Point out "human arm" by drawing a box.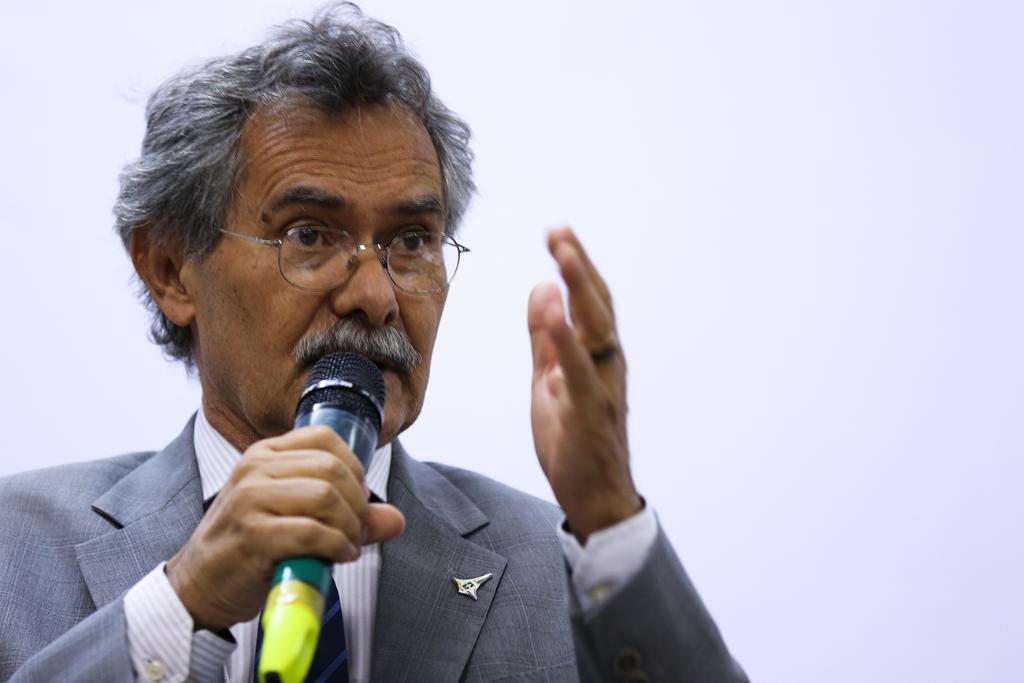
pyautogui.locateOnScreen(0, 415, 401, 682).
